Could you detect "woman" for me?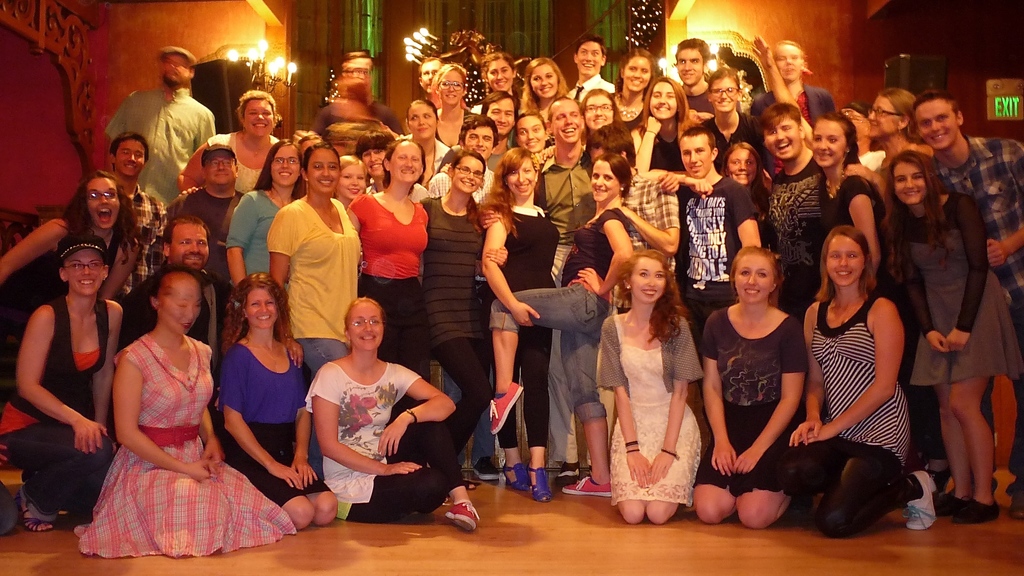
Detection result: x1=699, y1=63, x2=772, y2=174.
